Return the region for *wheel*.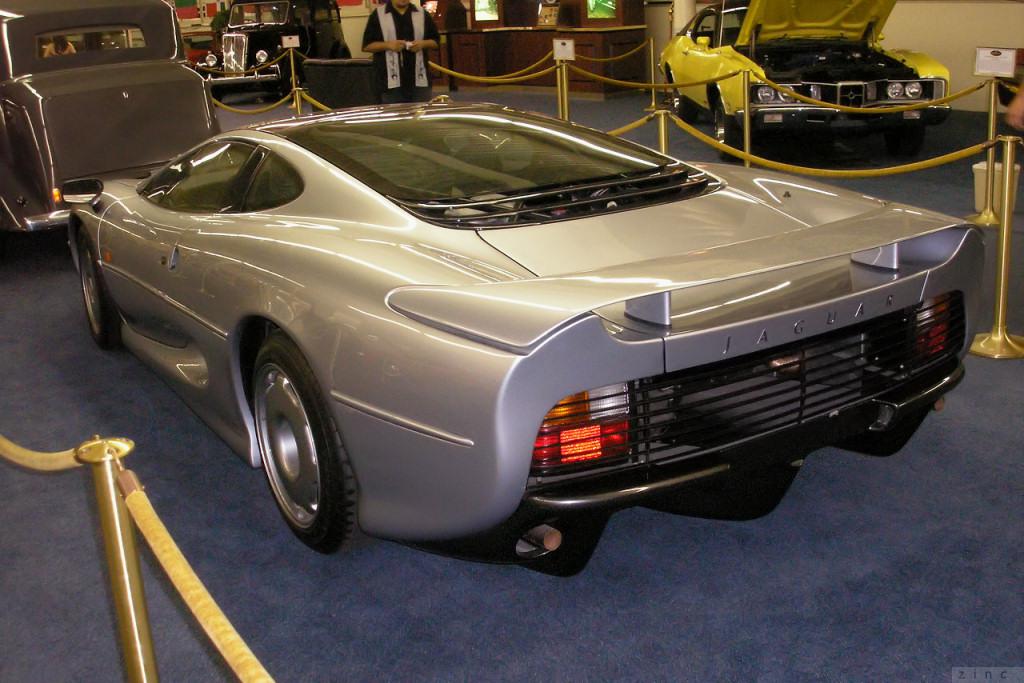
[left=236, top=338, right=345, bottom=551].
